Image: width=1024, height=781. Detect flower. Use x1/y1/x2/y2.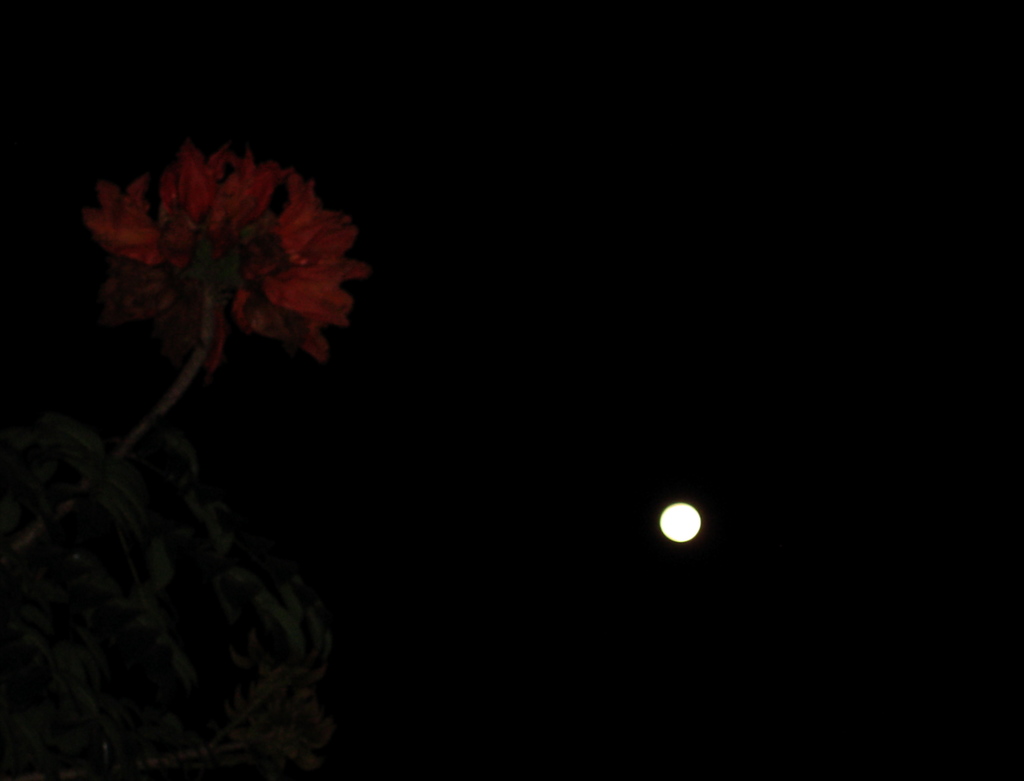
62/143/360/506.
